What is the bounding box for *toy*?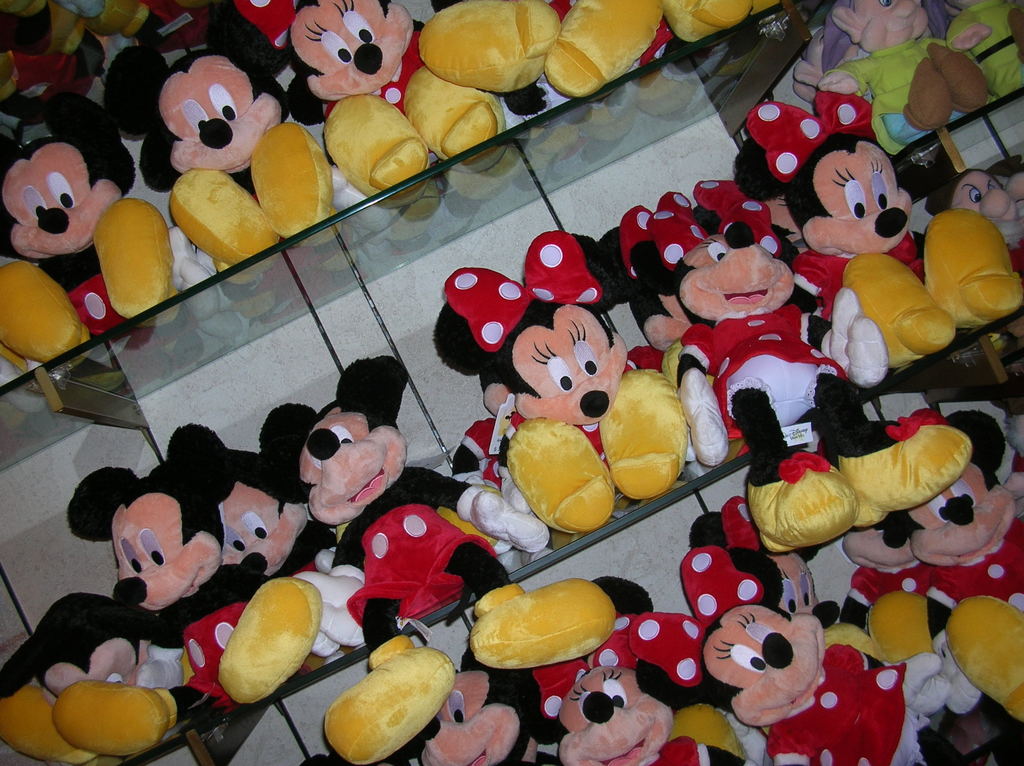
left=670, top=0, right=787, bottom=77.
